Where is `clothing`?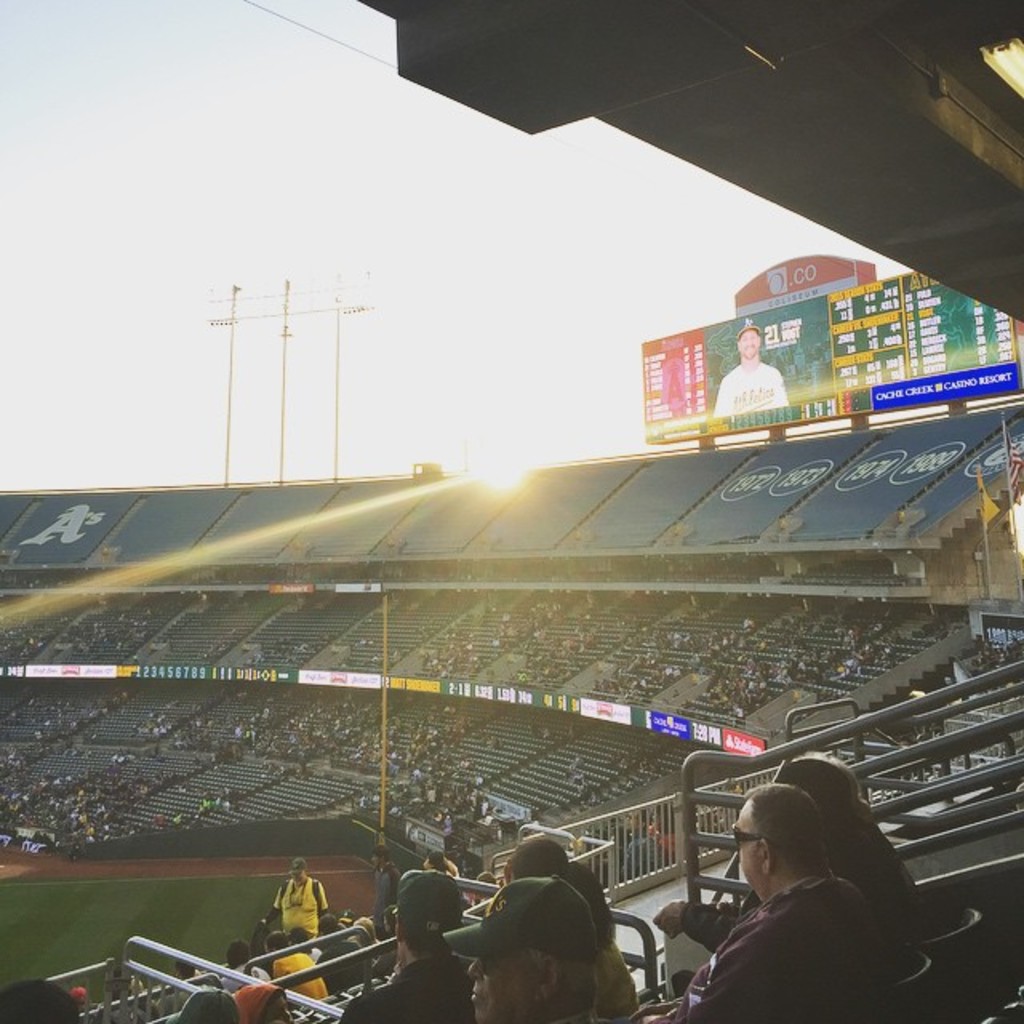
Rect(667, 872, 891, 1018).
